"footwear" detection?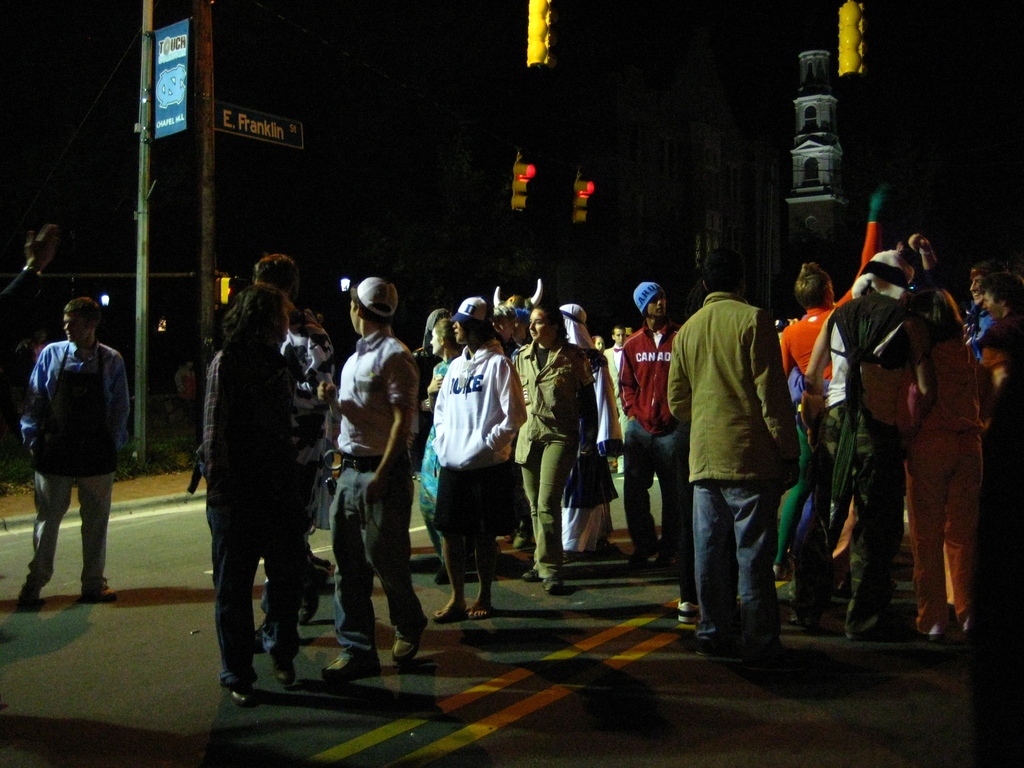
Rect(272, 659, 298, 696)
